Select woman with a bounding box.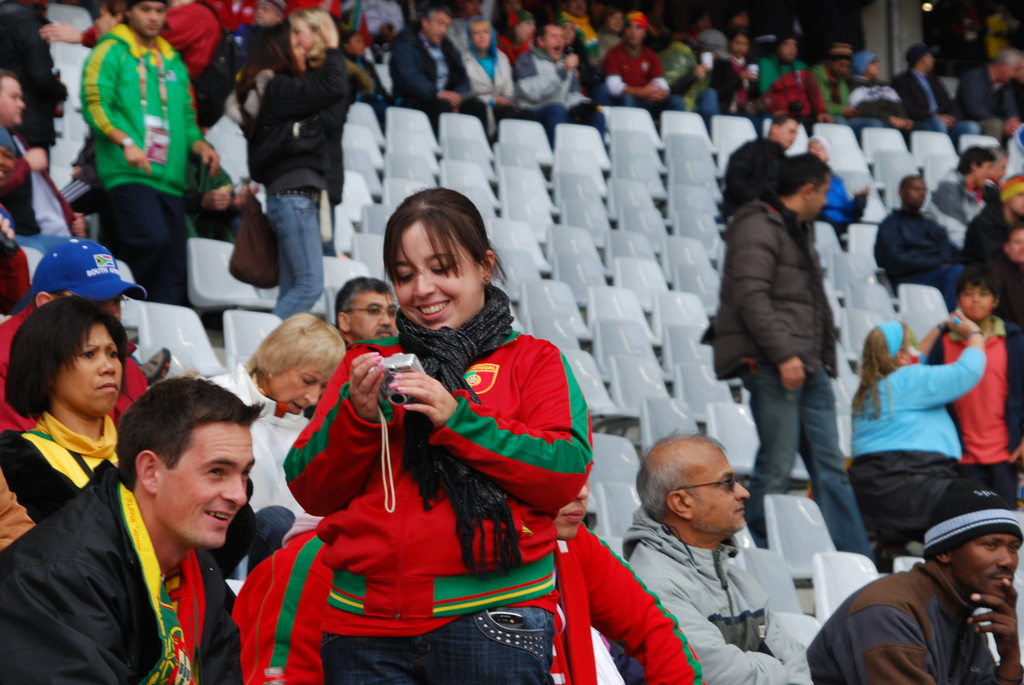
(x1=288, y1=179, x2=586, y2=675).
